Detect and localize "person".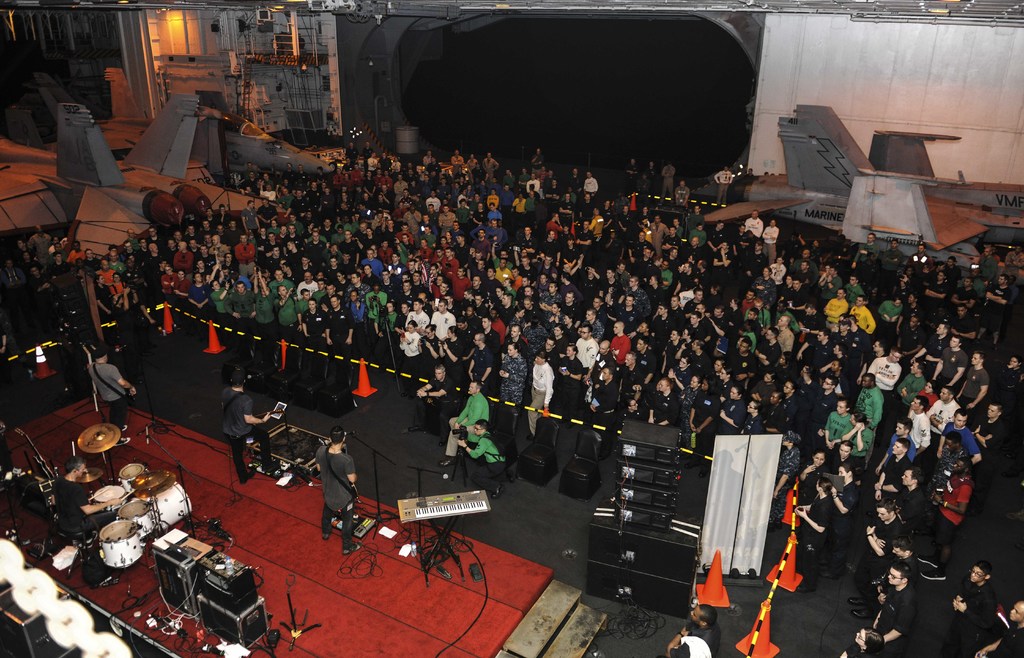
Localized at x1=652, y1=382, x2=673, y2=420.
